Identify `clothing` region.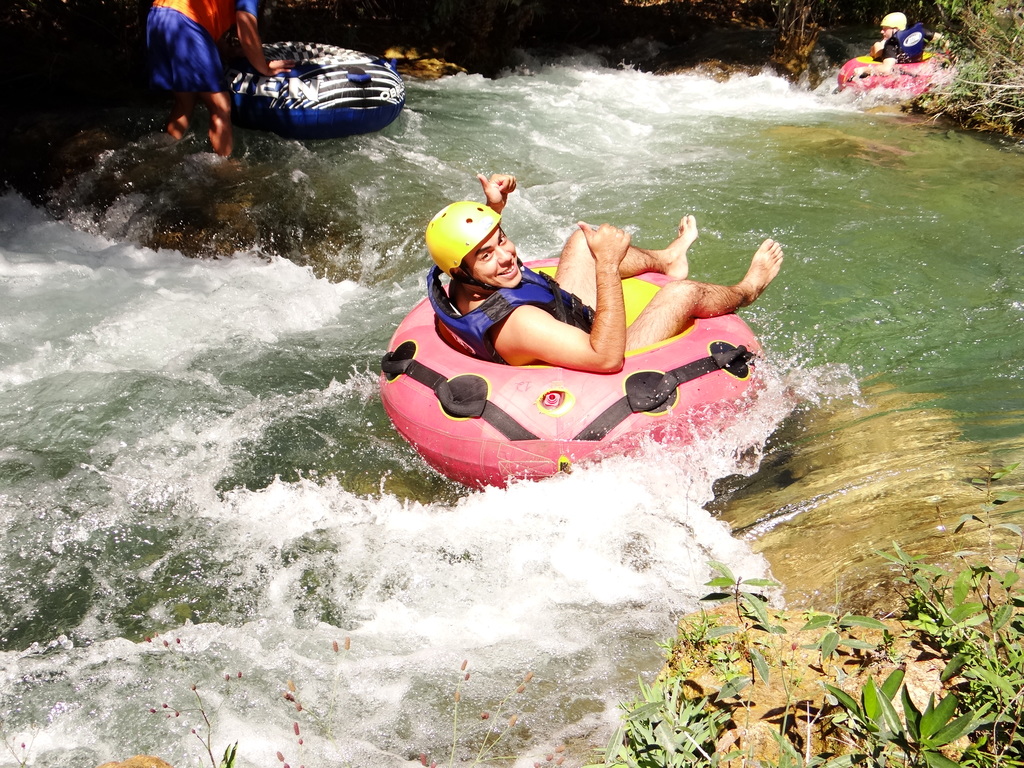
Region: 140, 0, 258, 90.
